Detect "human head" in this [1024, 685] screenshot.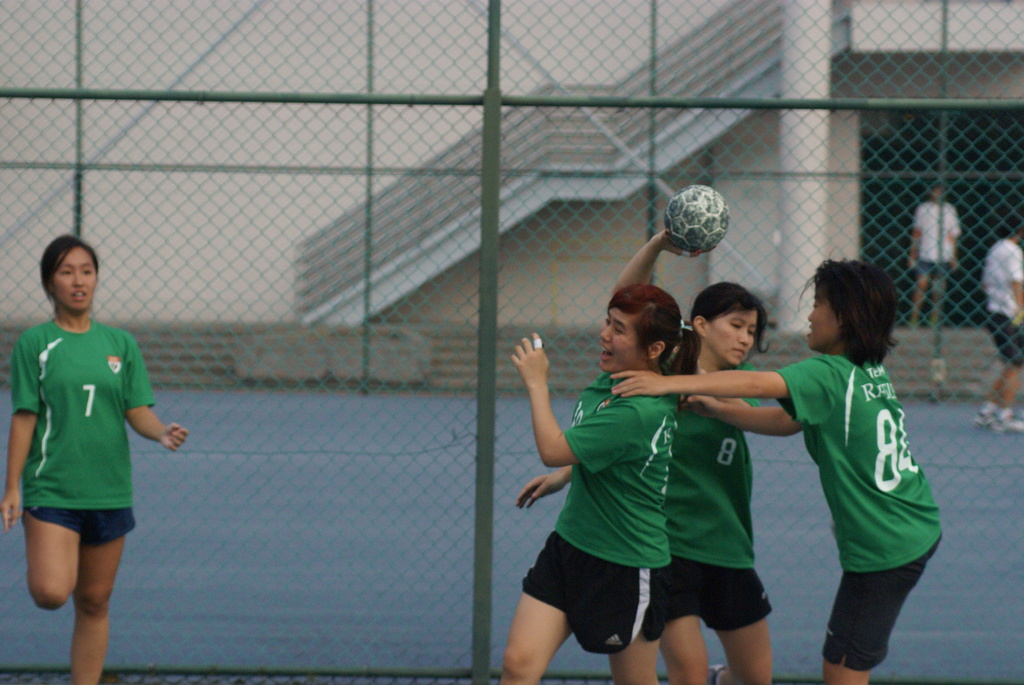
Detection: 694:285:776:357.
